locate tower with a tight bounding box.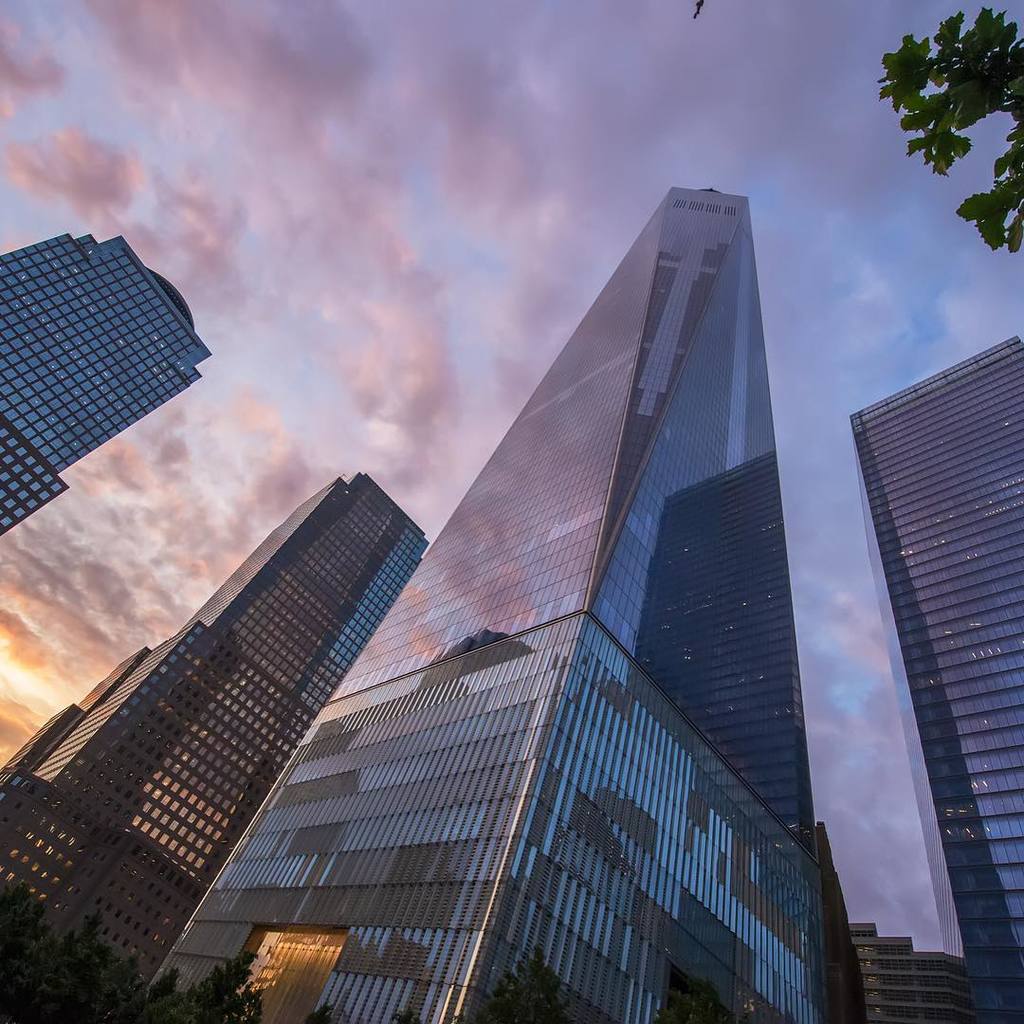
rect(286, 150, 843, 1021).
